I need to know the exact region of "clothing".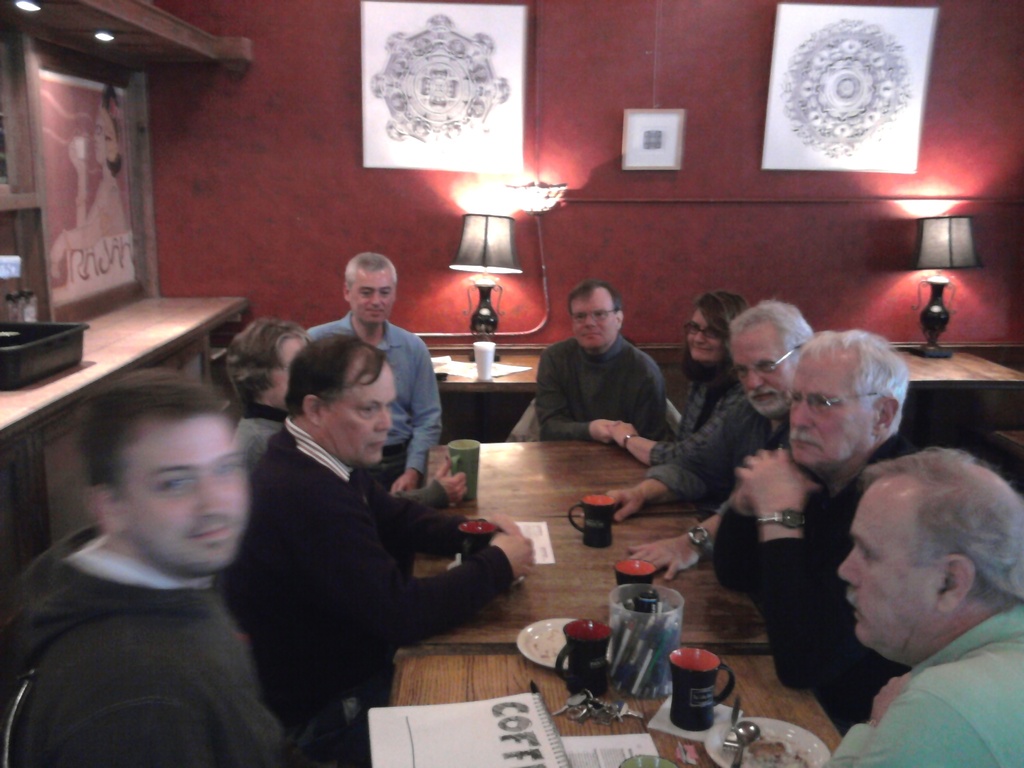
Region: <region>712, 433, 900, 733</region>.
